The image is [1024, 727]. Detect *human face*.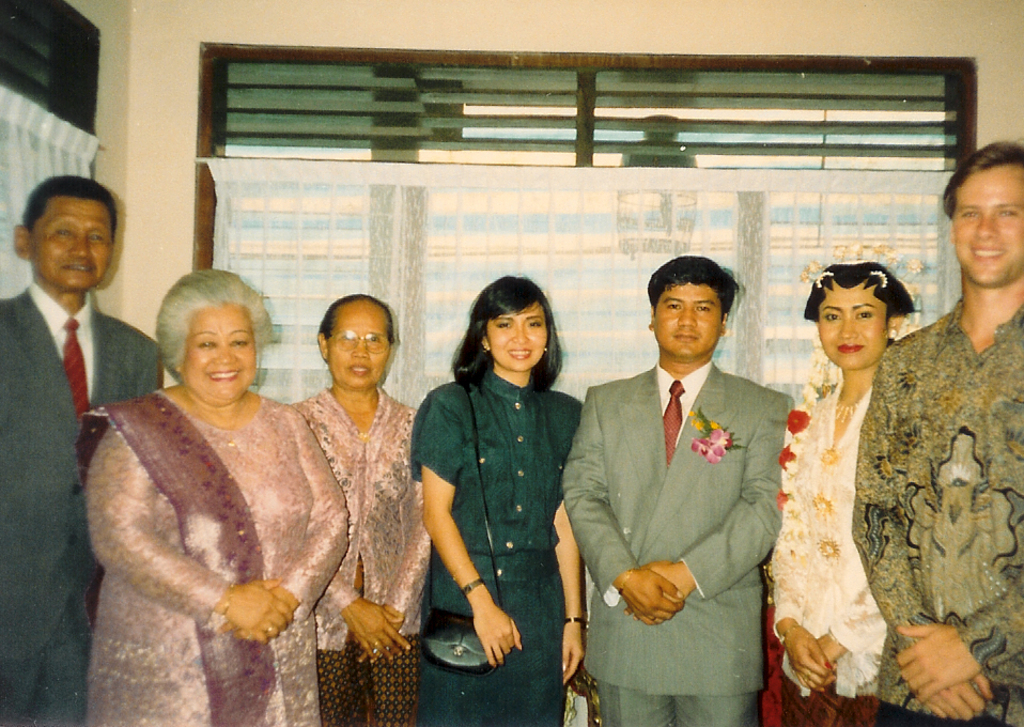
Detection: (958,163,1023,279).
